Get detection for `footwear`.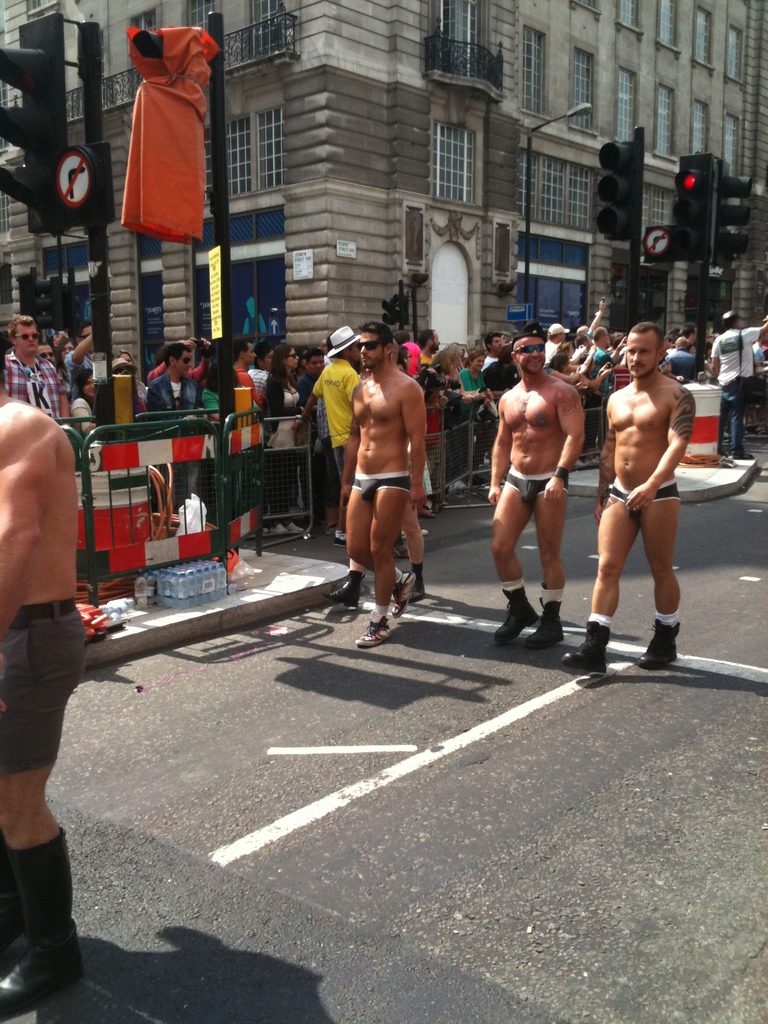
Detection: left=10, top=863, right=61, bottom=1011.
